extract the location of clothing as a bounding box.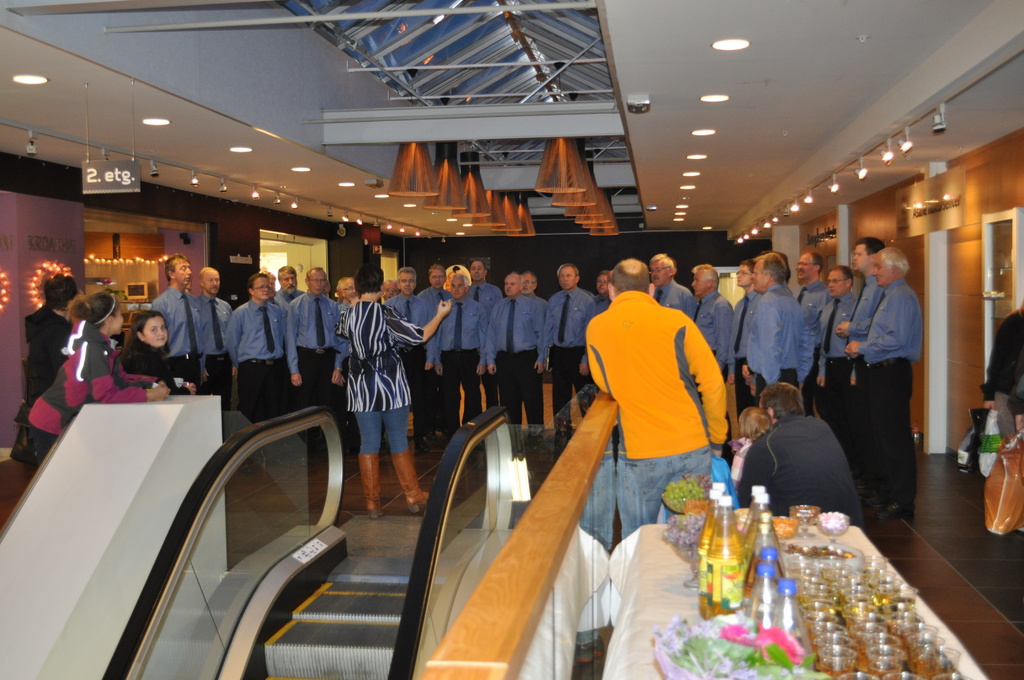
bbox=[230, 295, 286, 416].
